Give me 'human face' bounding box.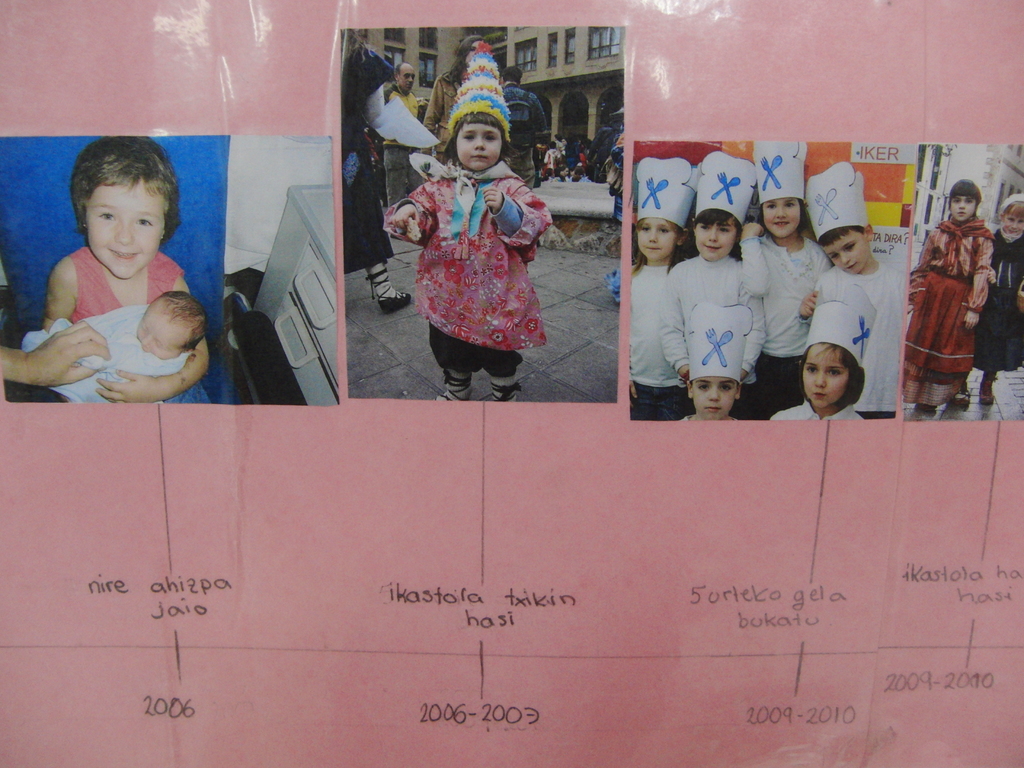
l=764, t=196, r=797, b=239.
